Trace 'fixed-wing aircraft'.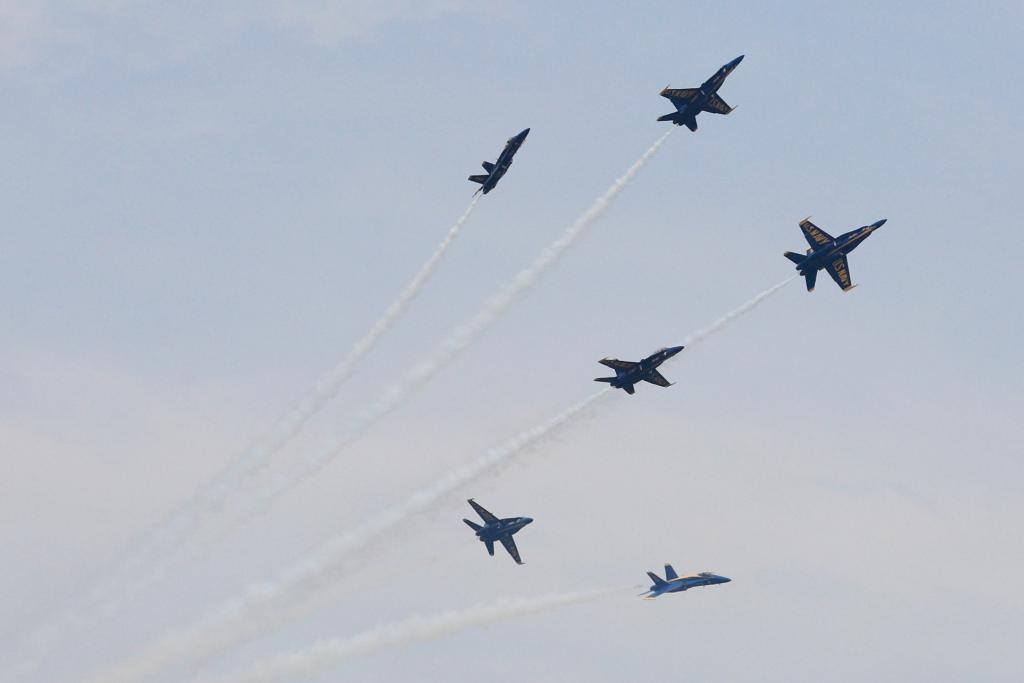
Traced to l=465, t=123, r=532, b=198.
